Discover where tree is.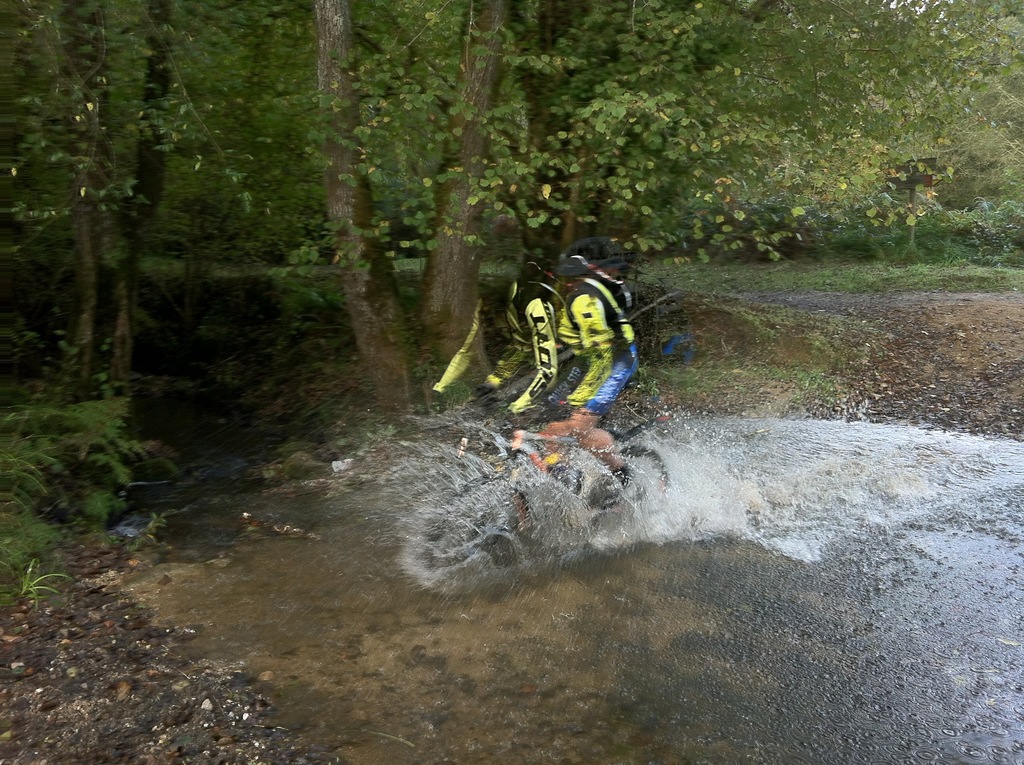
Discovered at <box>15,46,249,446</box>.
